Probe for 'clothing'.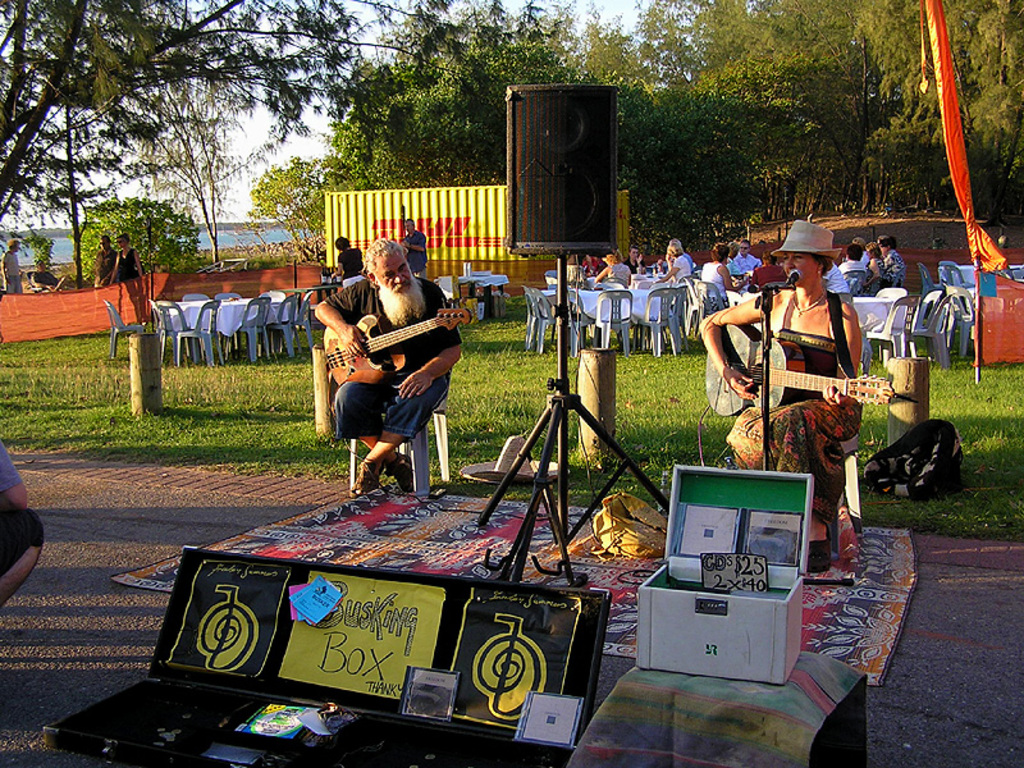
Probe result: x1=1, y1=252, x2=23, y2=296.
